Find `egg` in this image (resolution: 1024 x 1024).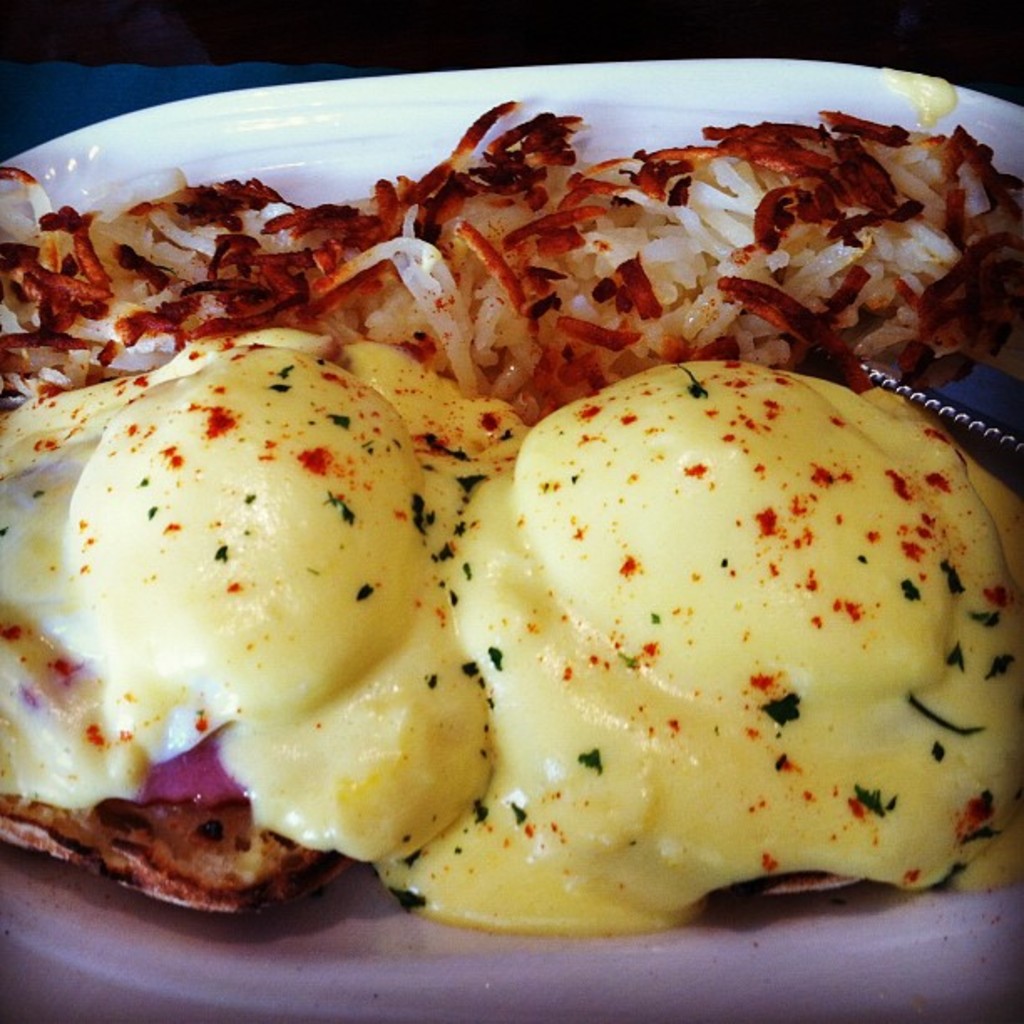
370, 353, 1022, 939.
